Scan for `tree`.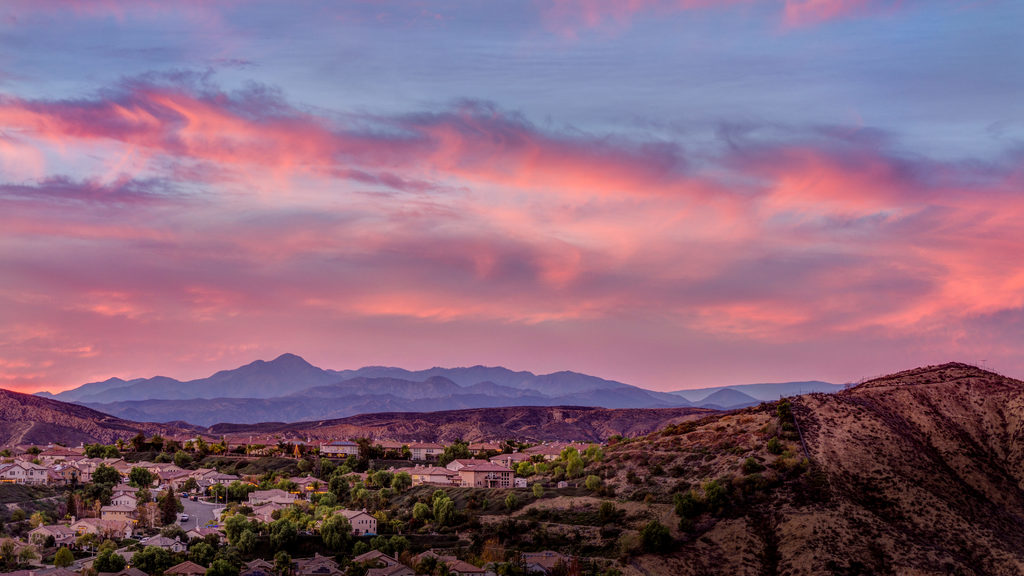
Scan result: (52, 542, 79, 568).
